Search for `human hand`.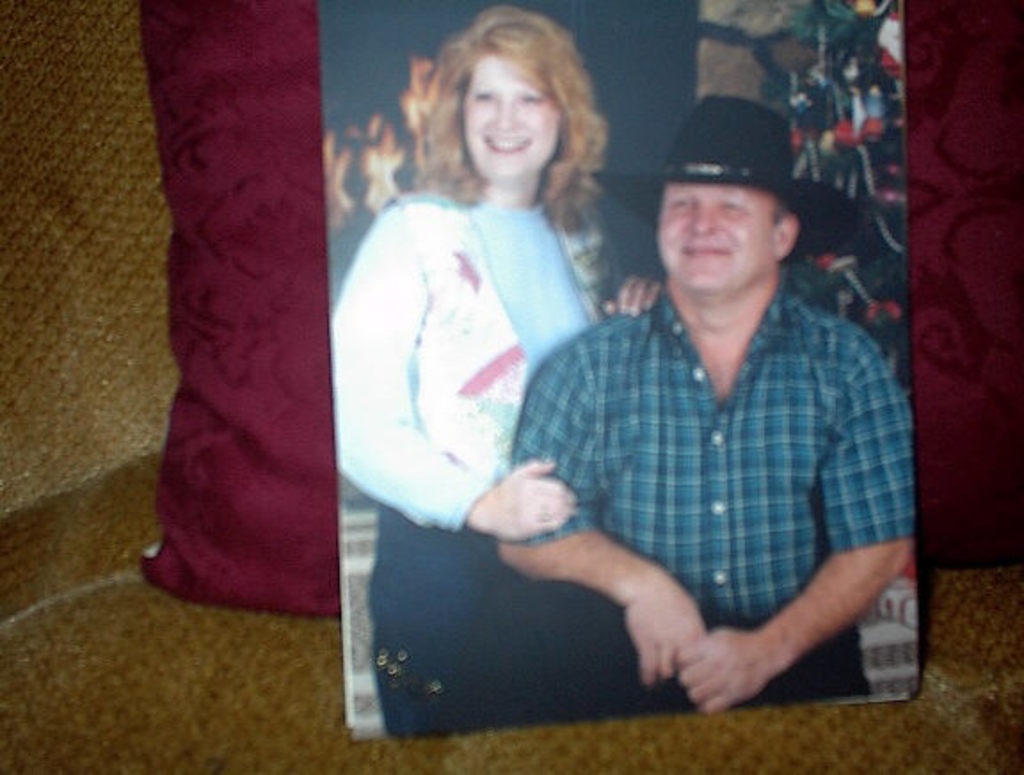
Found at select_region(601, 272, 670, 320).
